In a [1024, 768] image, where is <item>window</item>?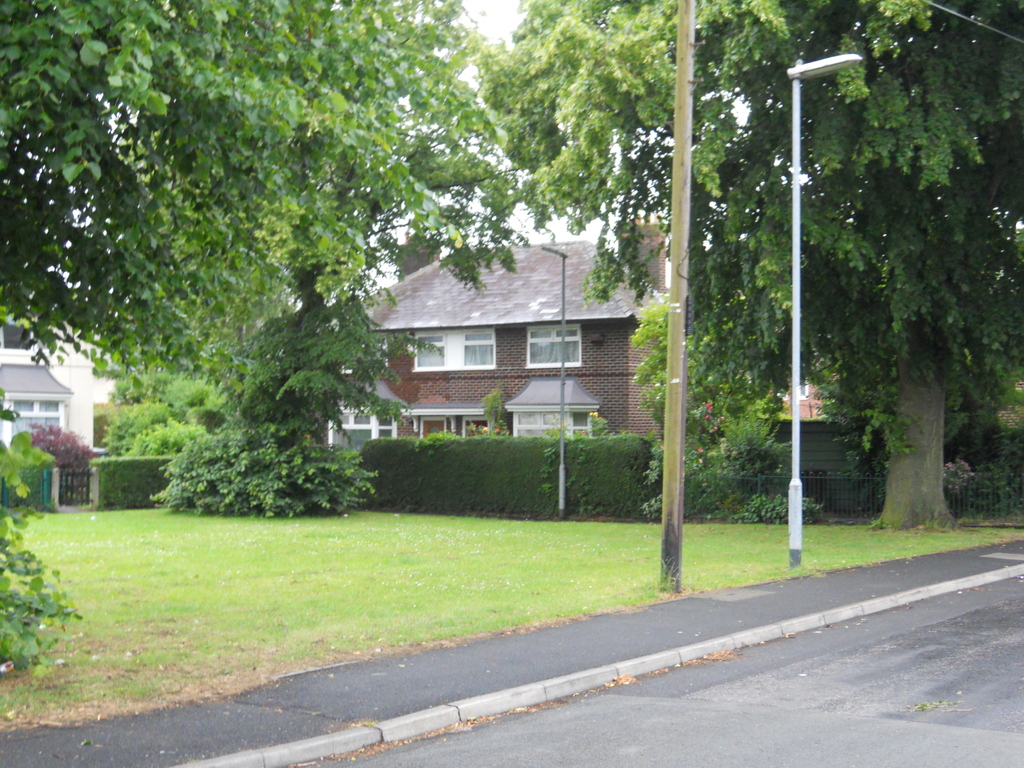
bbox=(420, 415, 514, 438).
